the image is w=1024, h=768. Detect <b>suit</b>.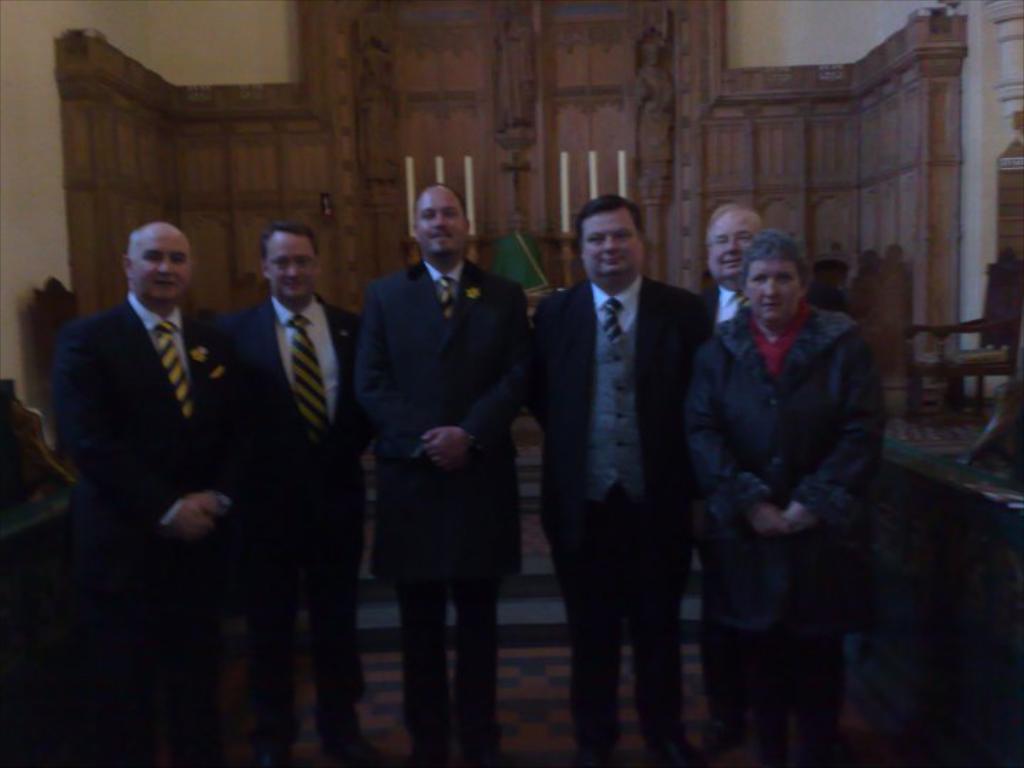
Detection: [left=340, top=149, right=535, bottom=735].
